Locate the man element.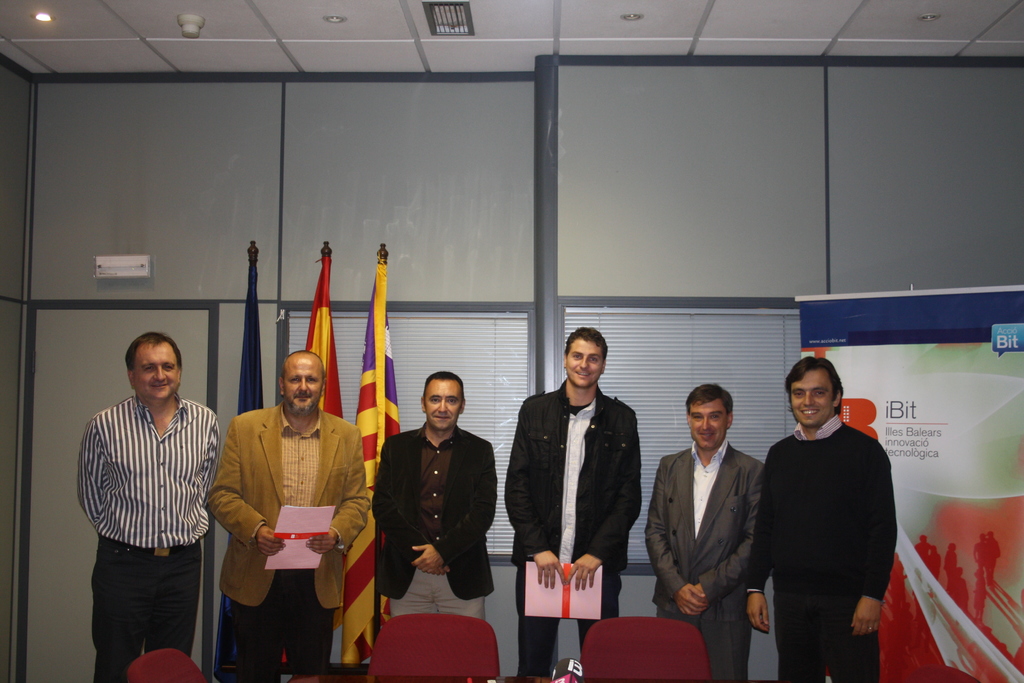
Element bbox: select_region(77, 333, 220, 682).
